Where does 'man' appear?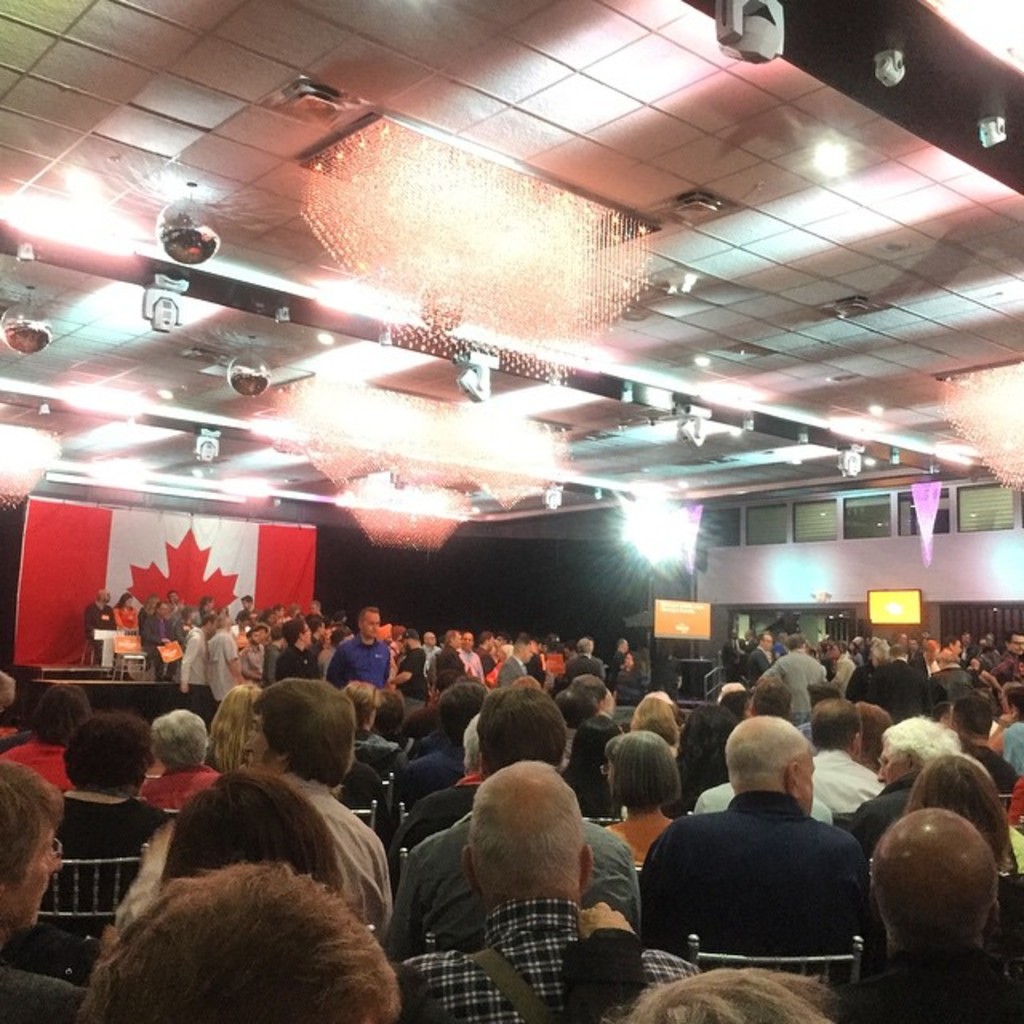
Appears at BBox(429, 614, 478, 685).
